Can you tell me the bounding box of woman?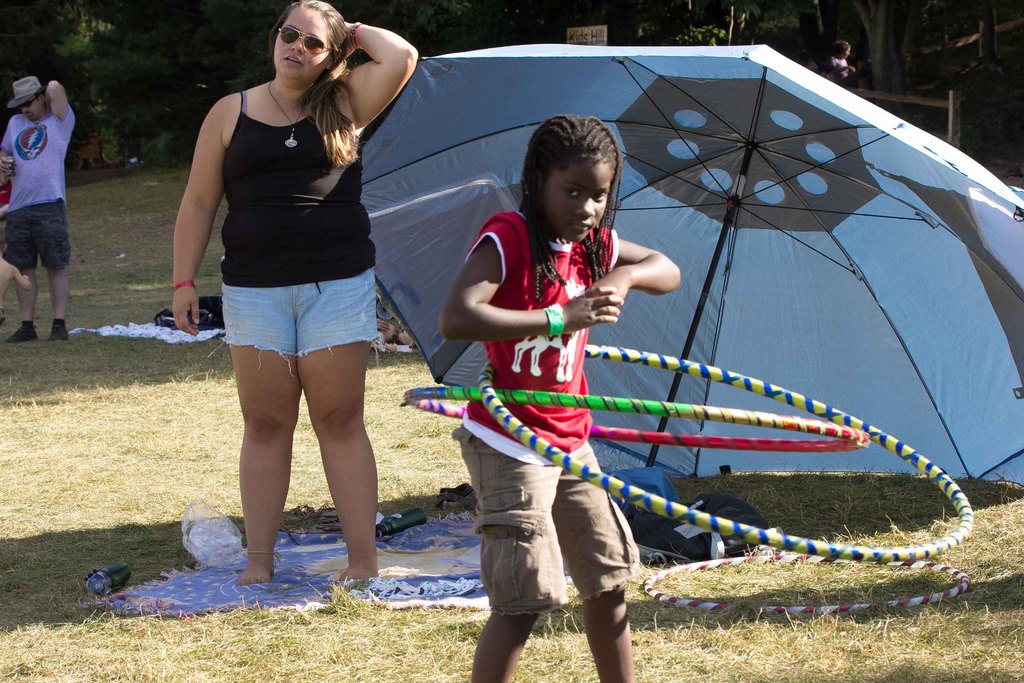
[172,0,419,587].
